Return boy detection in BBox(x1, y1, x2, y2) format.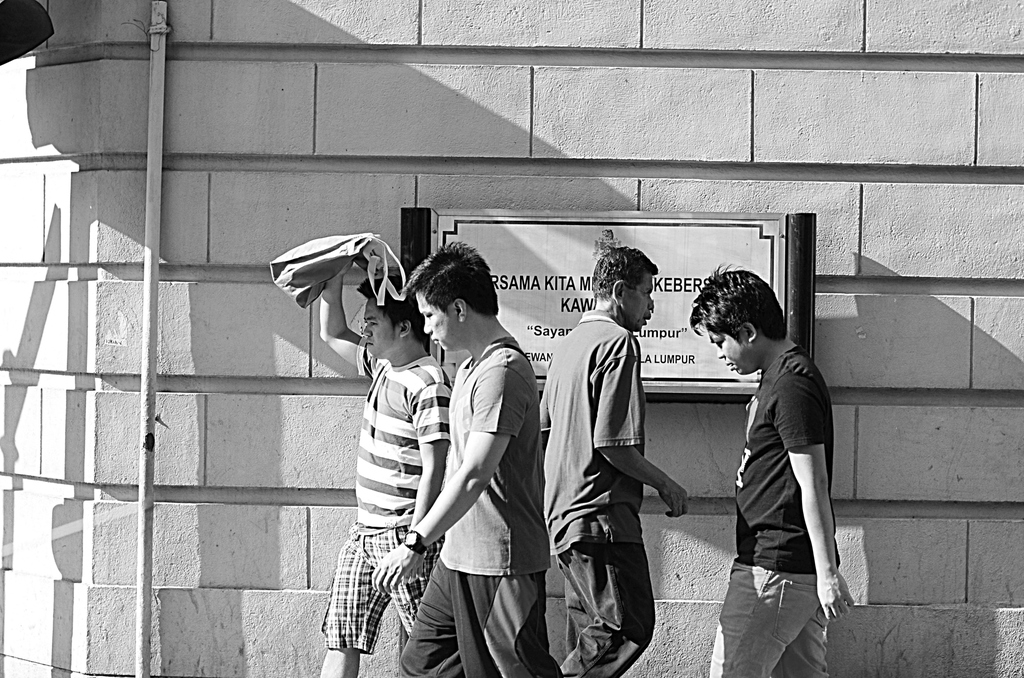
BBox(367, 240, 566, 677).
